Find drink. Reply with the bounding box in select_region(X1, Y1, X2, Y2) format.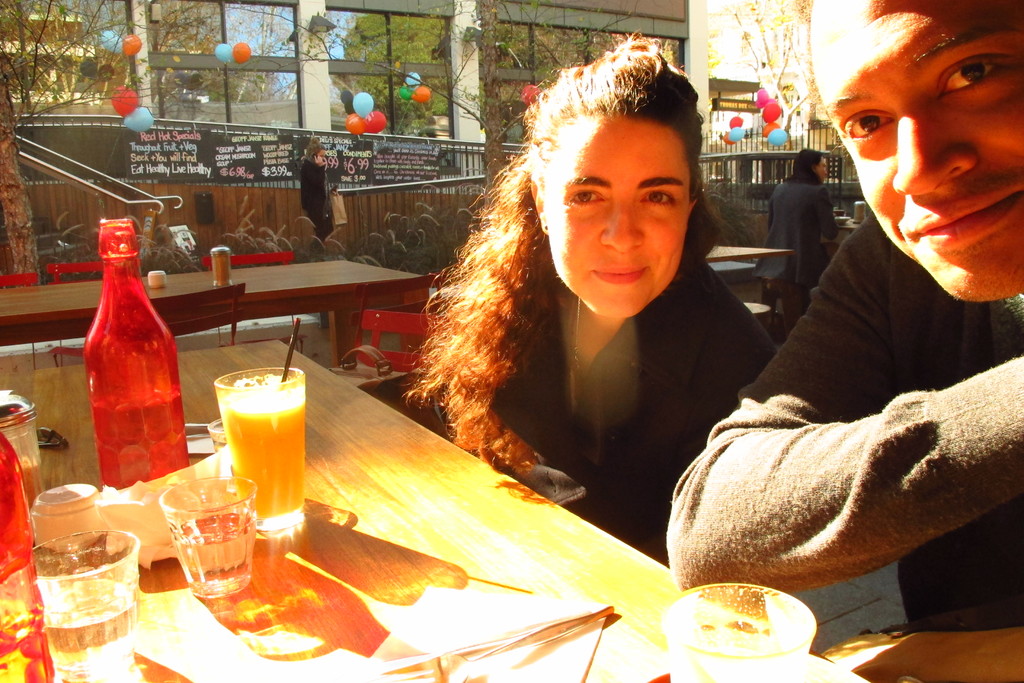
select_region(219, 366, 310, 539).
